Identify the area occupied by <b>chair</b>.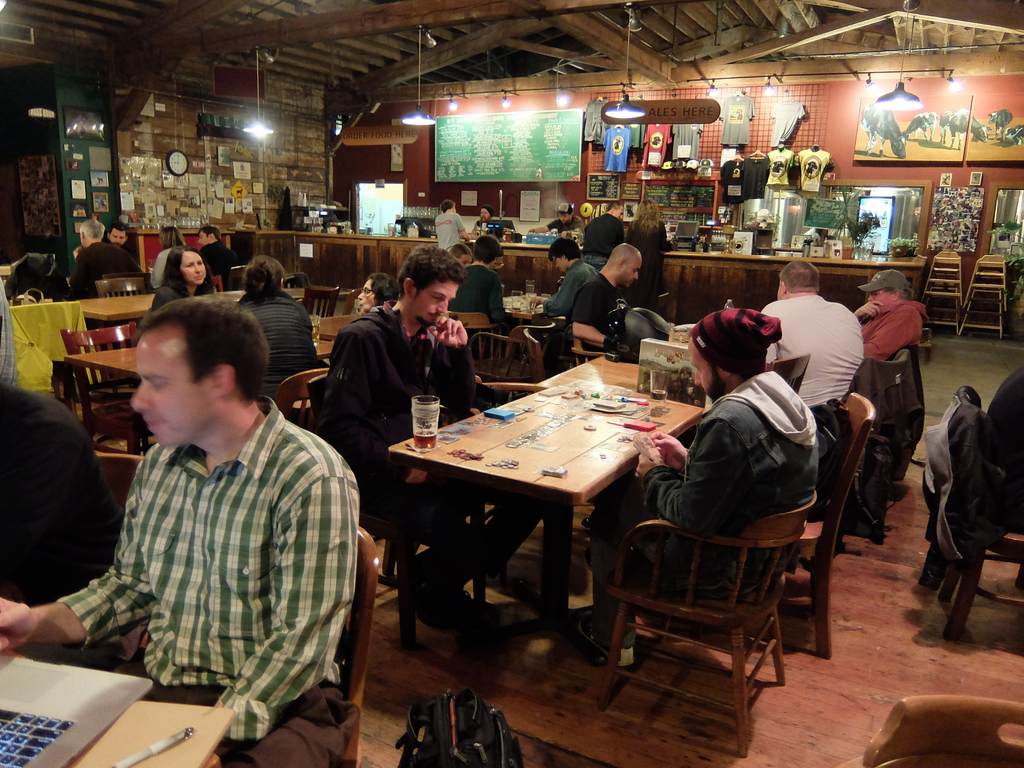
Area: region(922, 385, 1023, 639).
